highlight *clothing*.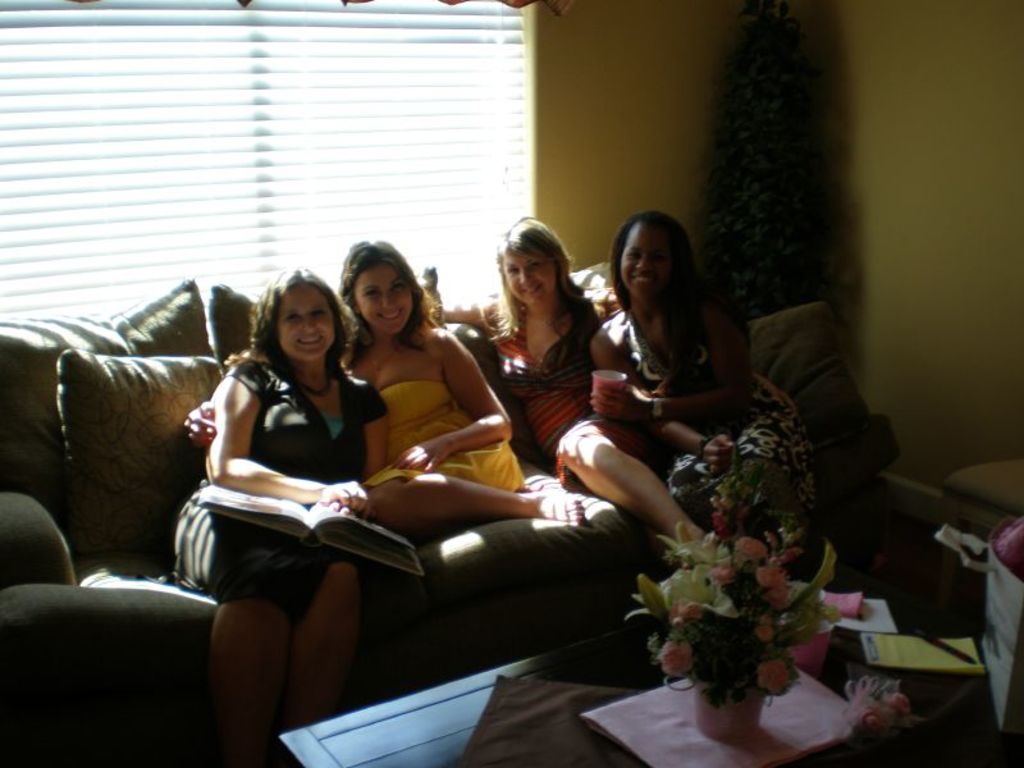
Highlighted region: region(599, 288, 721, 411).
